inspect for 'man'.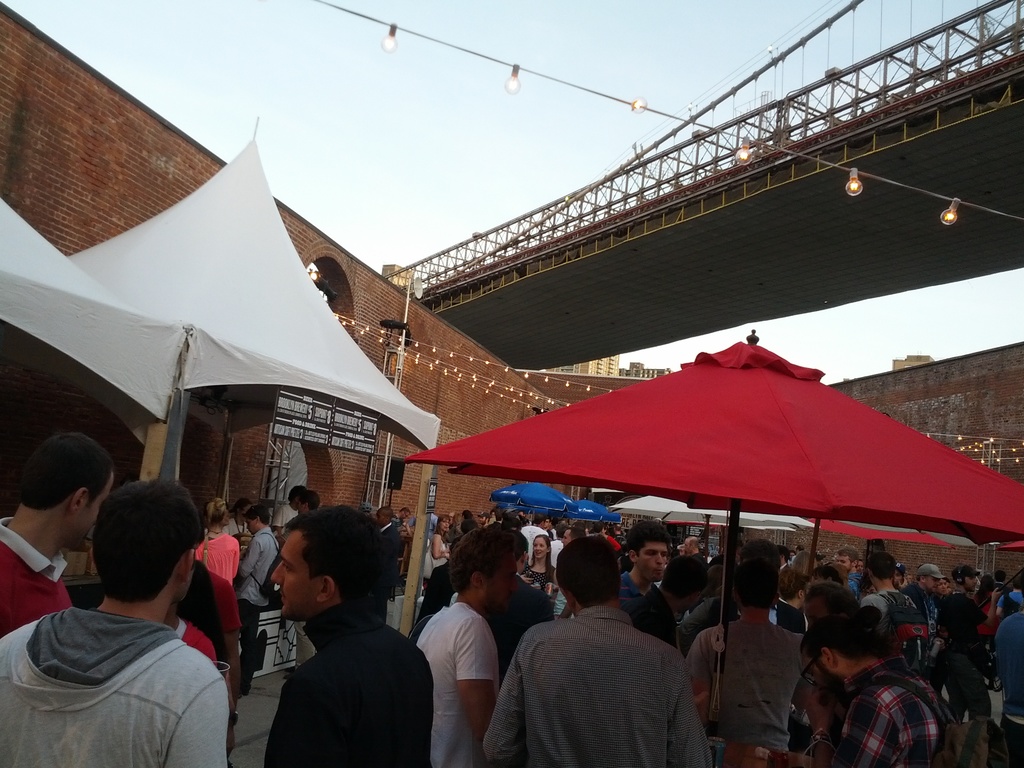
Inspection: 391/509/411/533.
